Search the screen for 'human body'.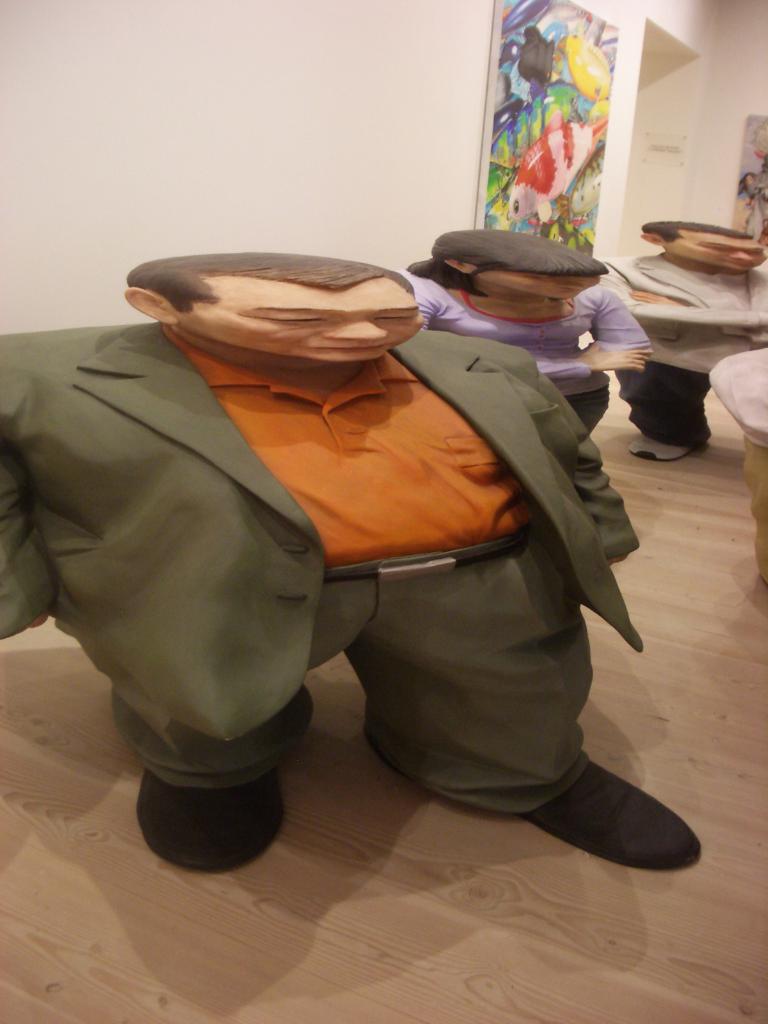
Found at rect(609, 242, 767, 469).
